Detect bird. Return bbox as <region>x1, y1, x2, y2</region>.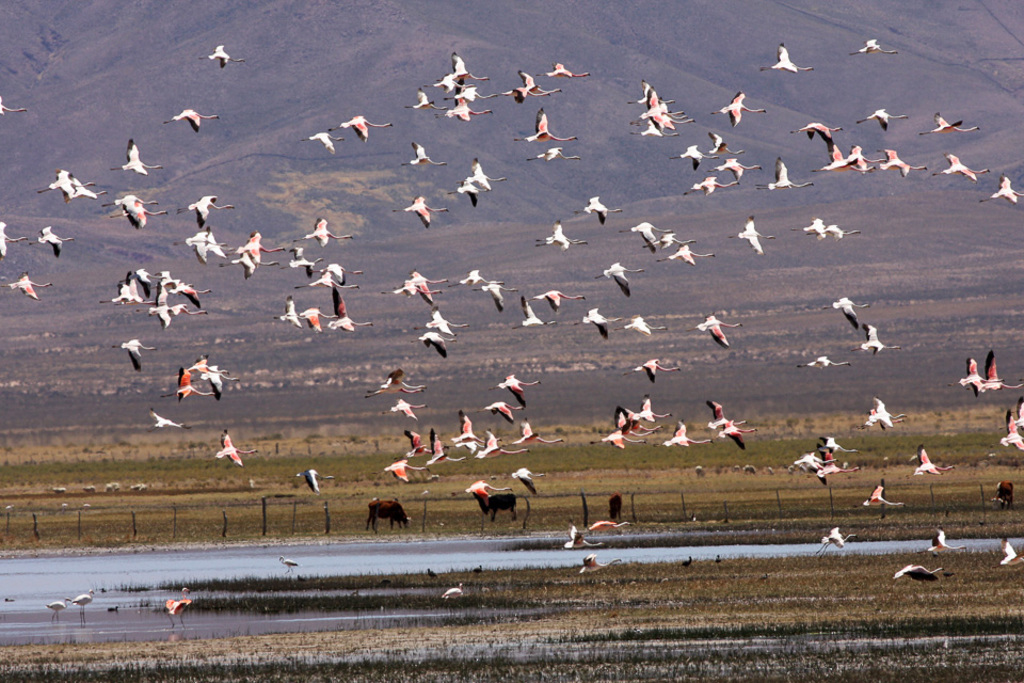
<region>486, 374, 541, 406</region>.
